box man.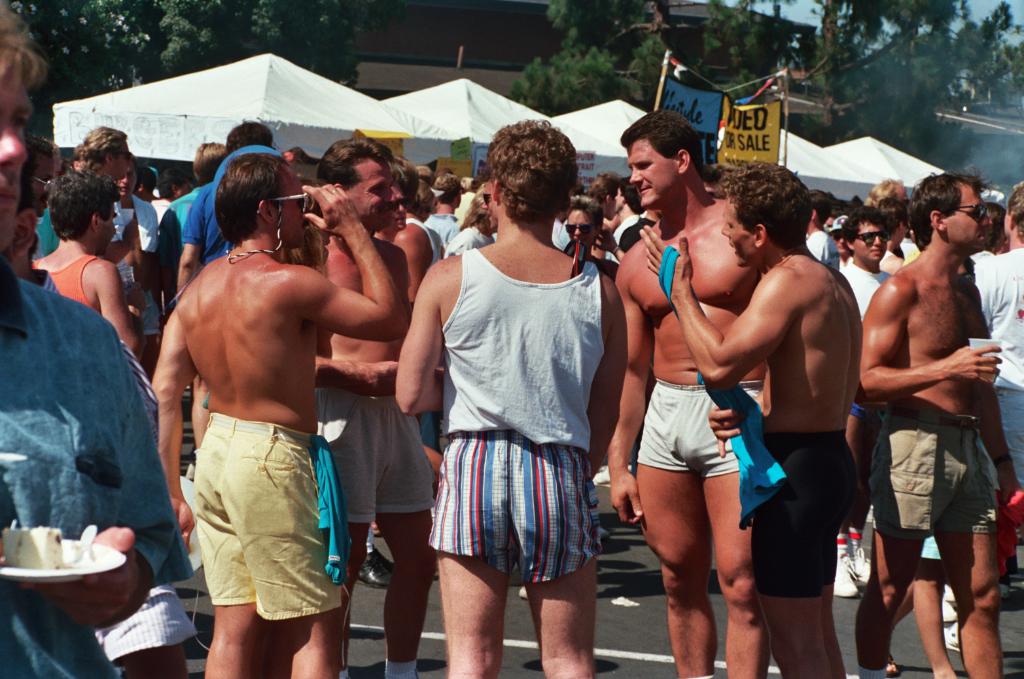
{"left": 150, "top": 138, "right": 226, "bottom": 320}.
